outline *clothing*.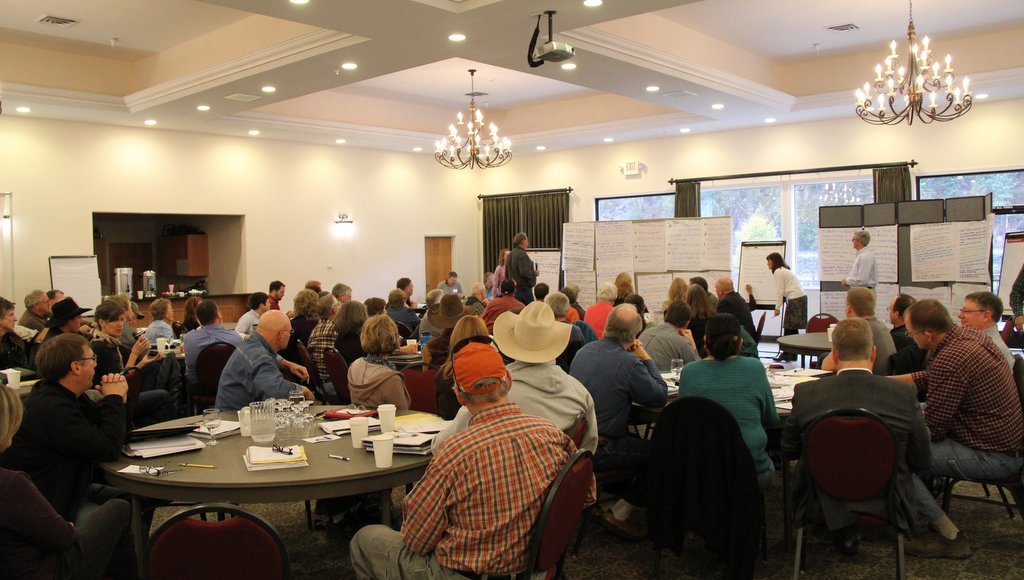
Outline: left=479, top=292, right=527, bottom=333.
